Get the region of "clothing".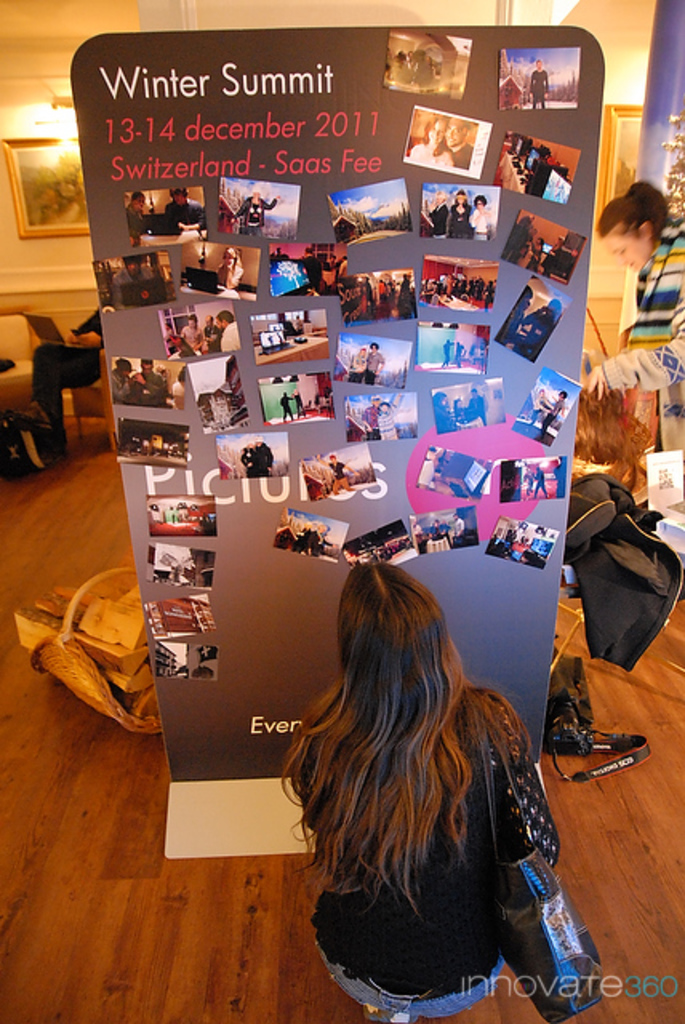
(171,376,187,410).
